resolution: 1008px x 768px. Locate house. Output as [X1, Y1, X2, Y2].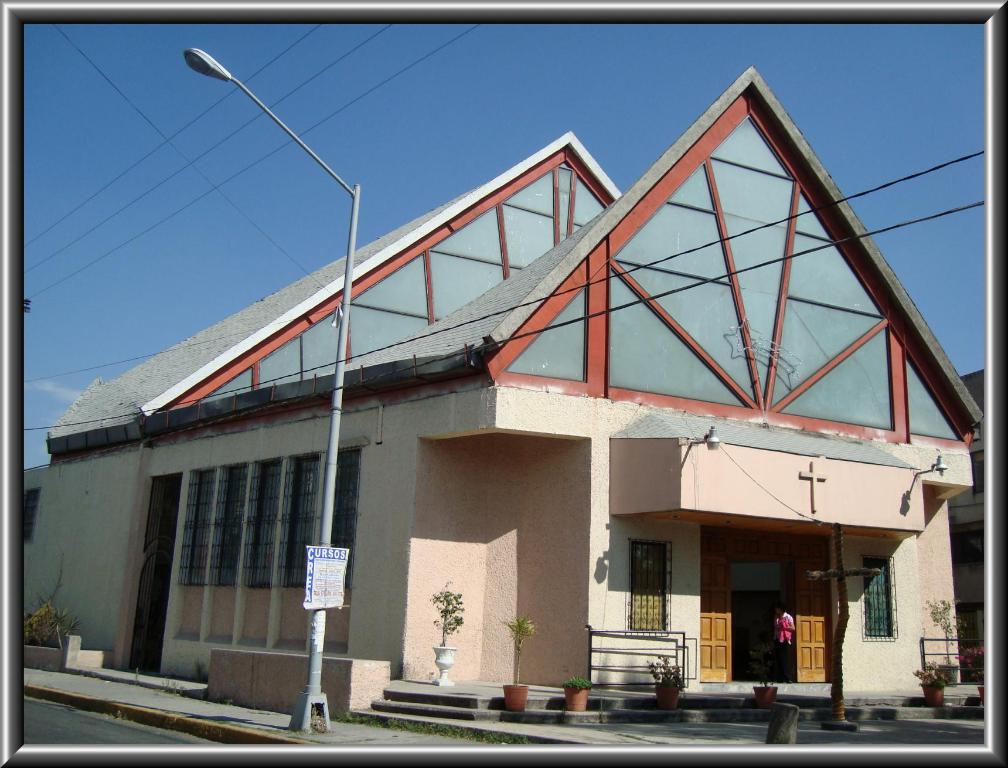
[40, 43, 975, 723].
